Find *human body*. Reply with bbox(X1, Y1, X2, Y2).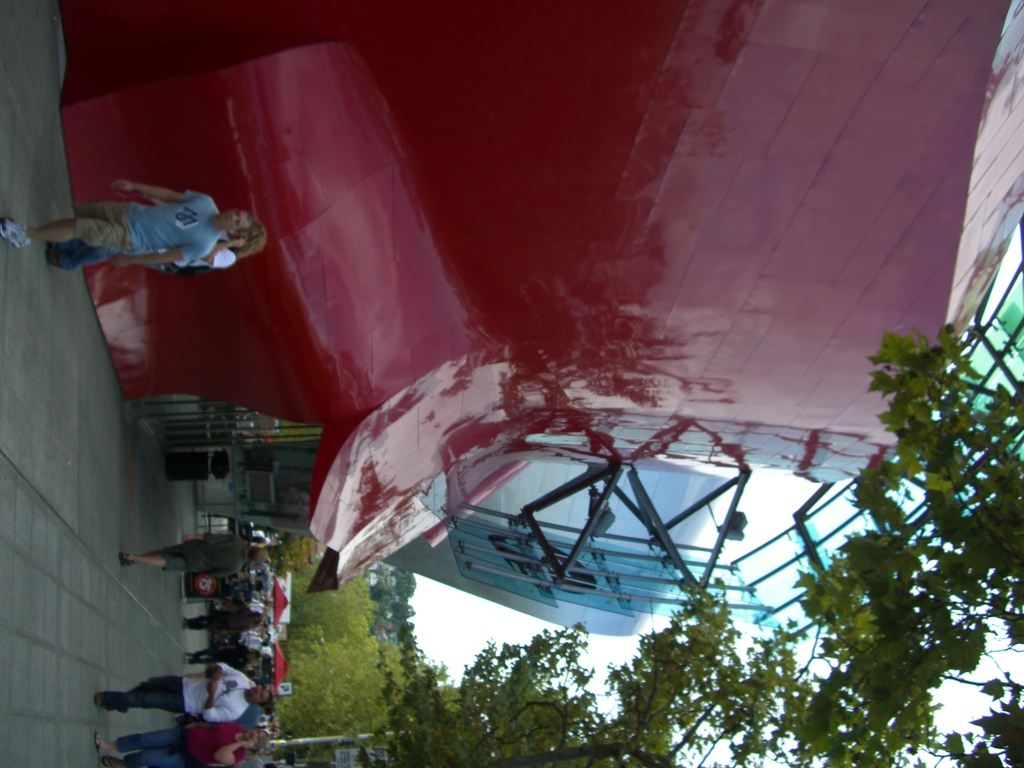
bbox(182, 609, 272, 628).
